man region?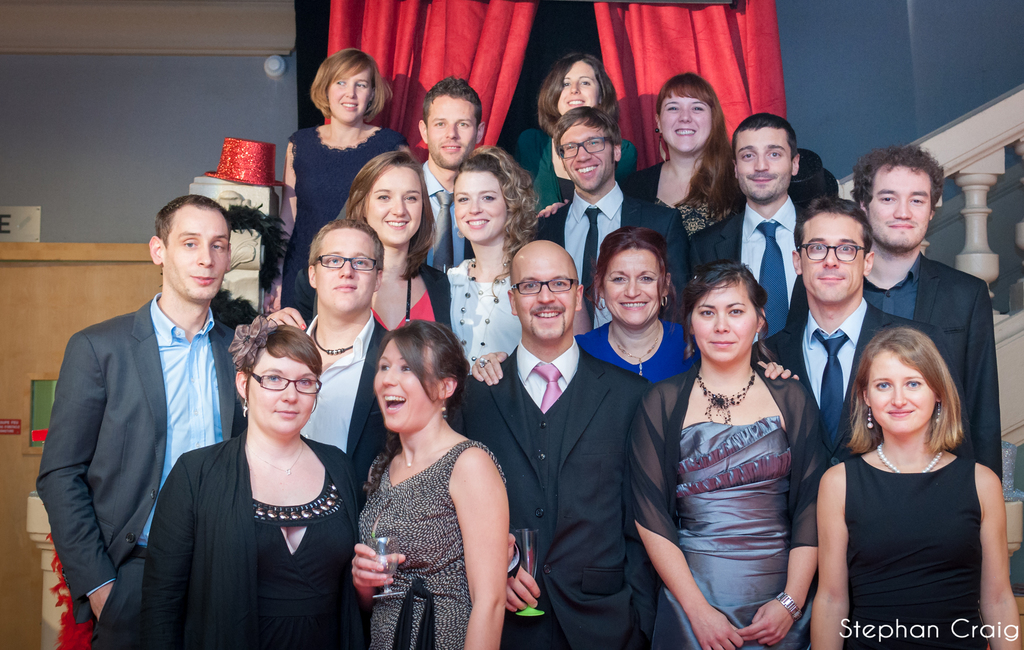
crop(785, 143, 1004, 483)
